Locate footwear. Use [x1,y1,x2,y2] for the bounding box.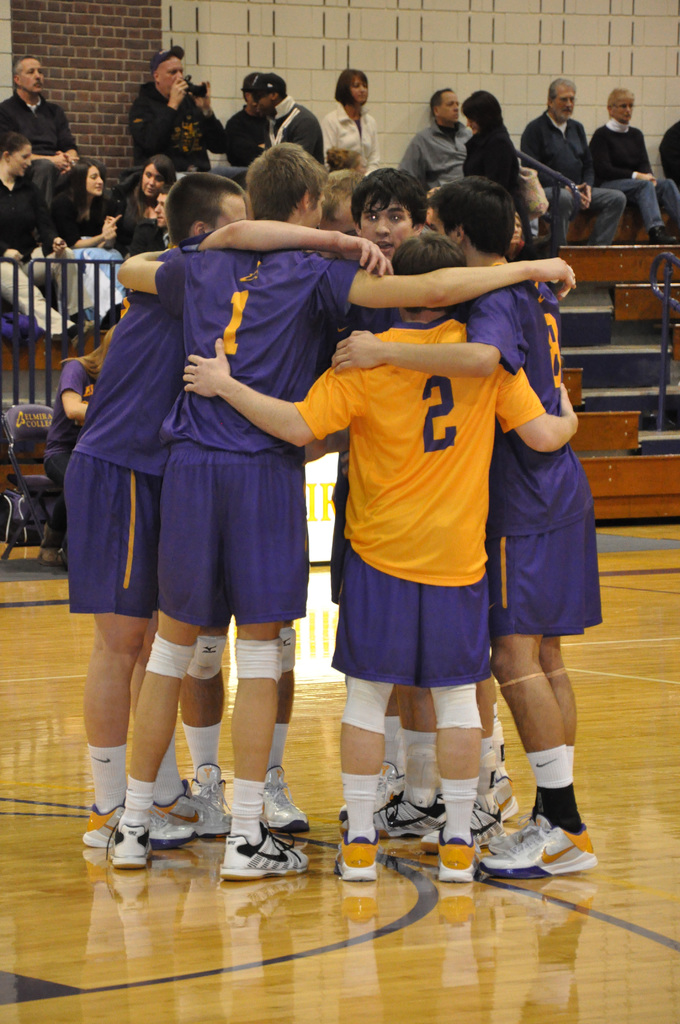
[263,776,309,840].
